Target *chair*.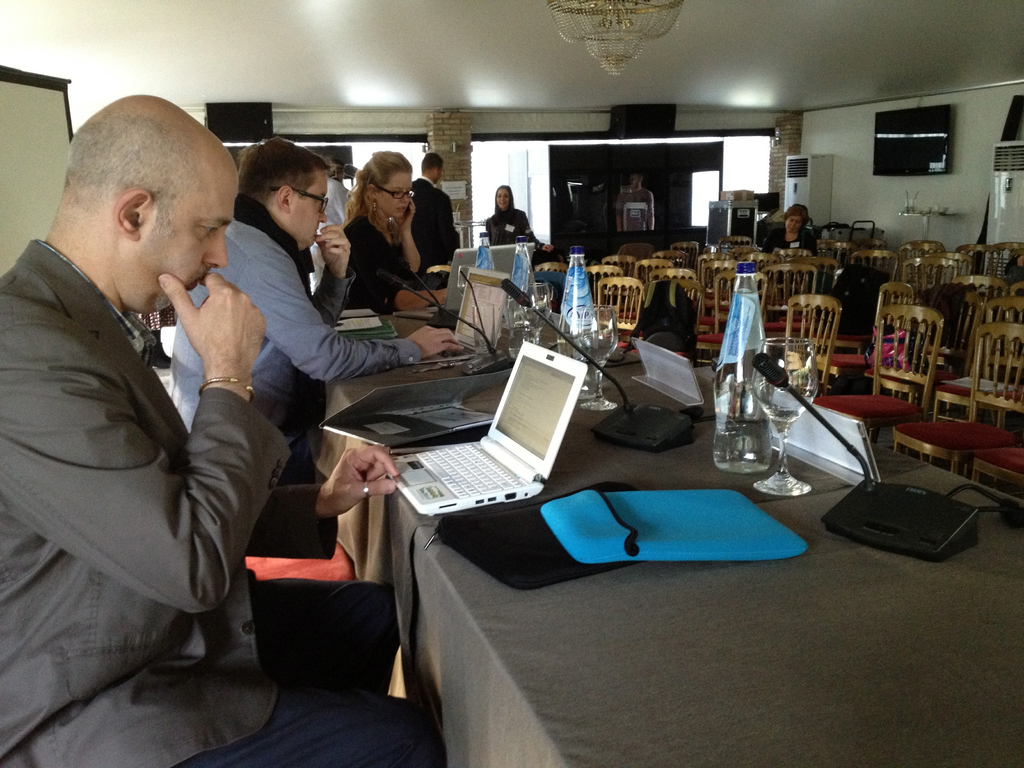
Target region: detection(889, 318, 1023, 481).
